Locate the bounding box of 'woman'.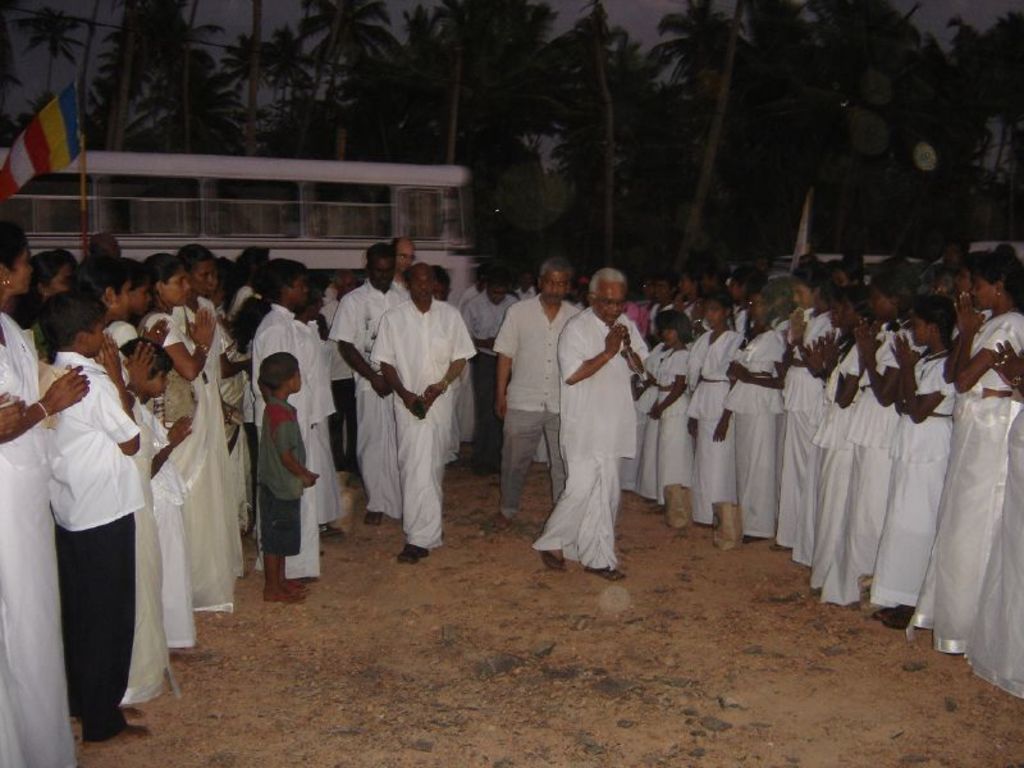
Bounding box: (812,268,923,603).
